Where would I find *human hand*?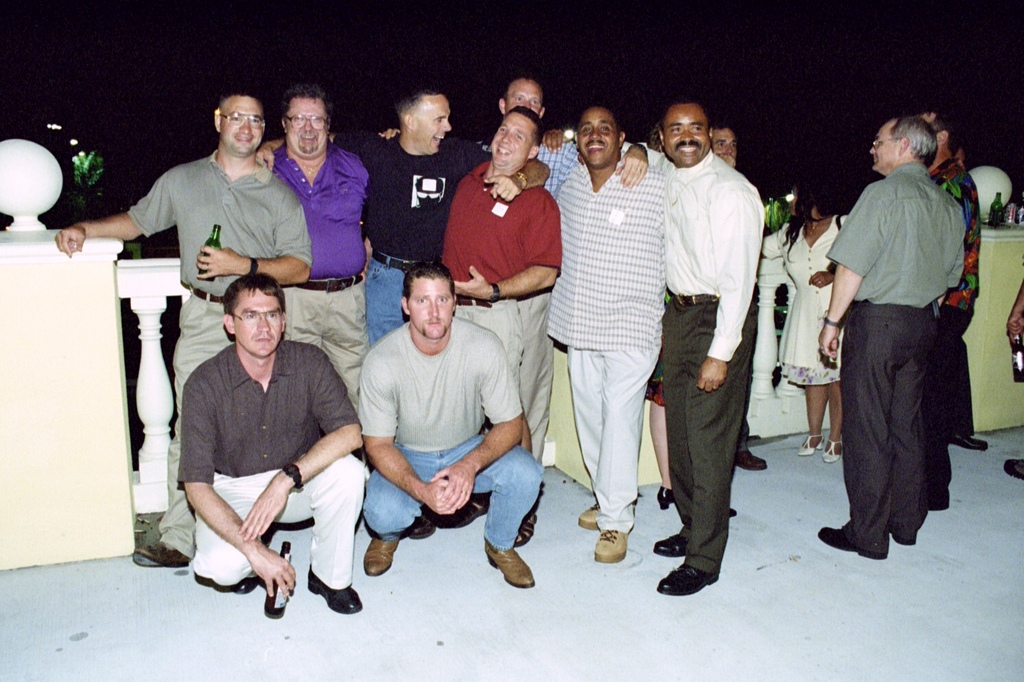
At (x1=818, y1=318, x2=840, y2=360).
